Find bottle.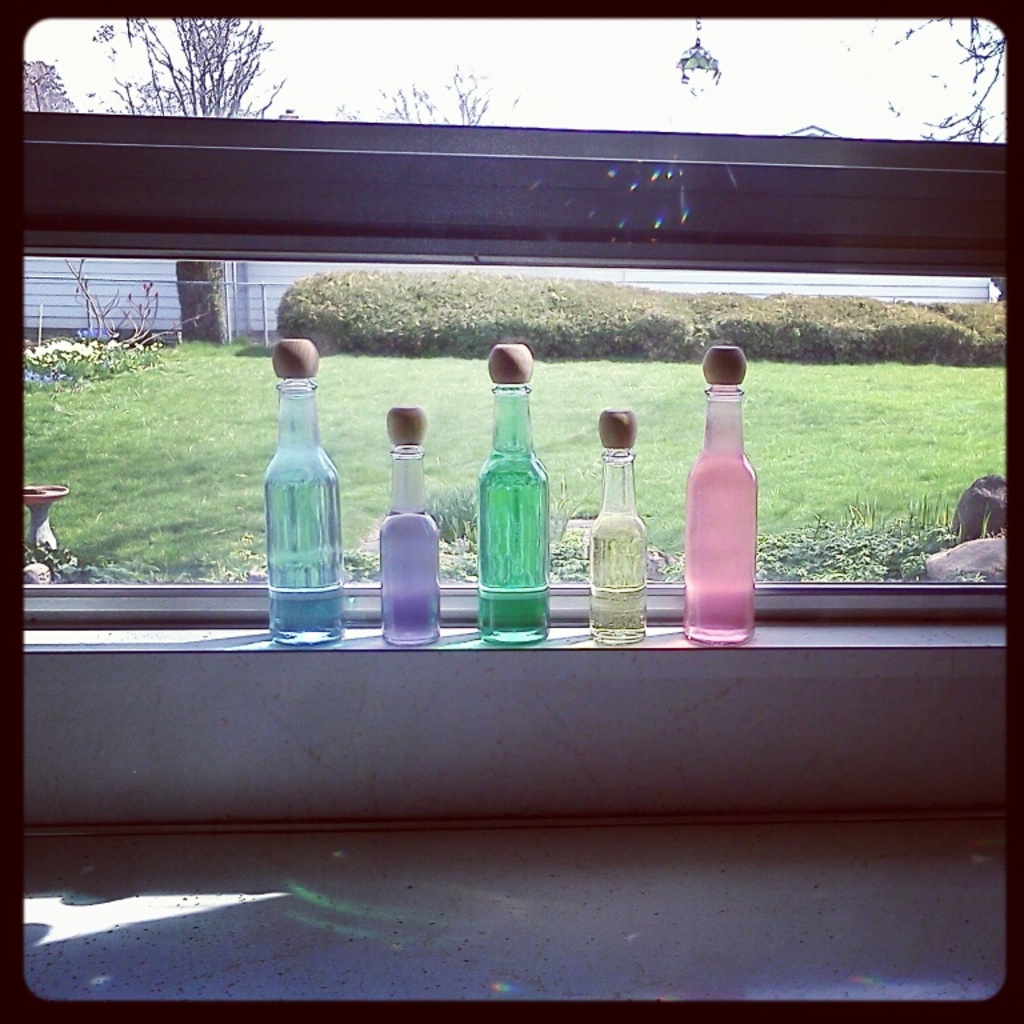
(x1=260, y1=336, x2=343, y2=637).
